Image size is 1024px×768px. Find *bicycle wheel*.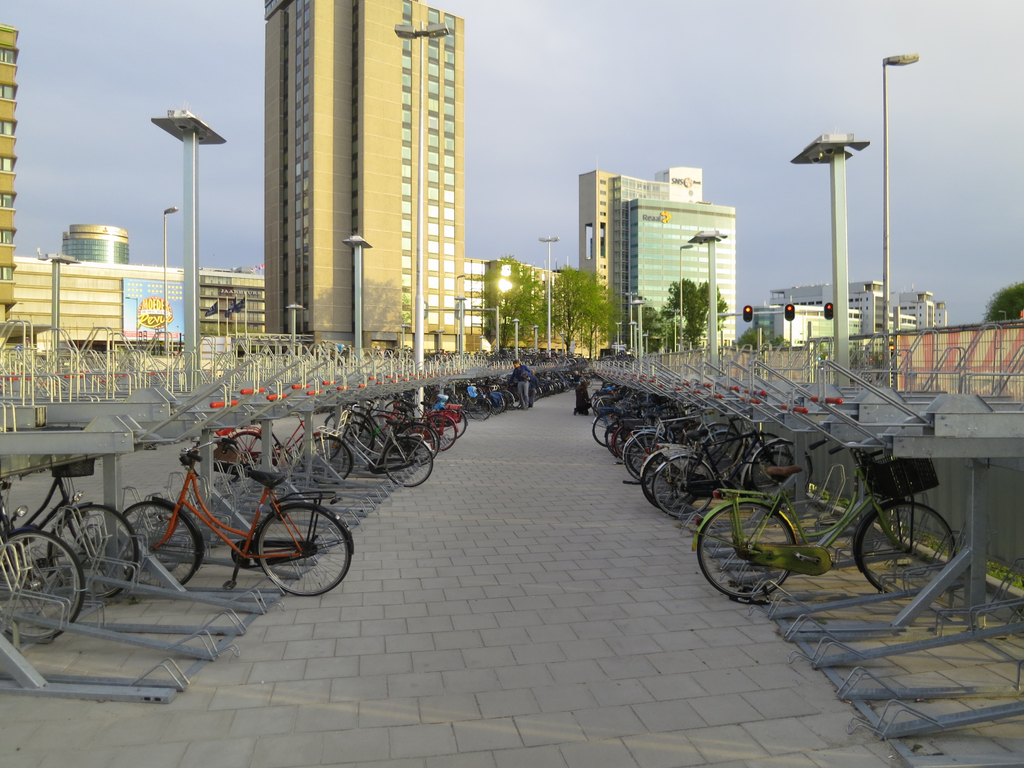
<bbox>320, 411, 335, 431</bbox>.
